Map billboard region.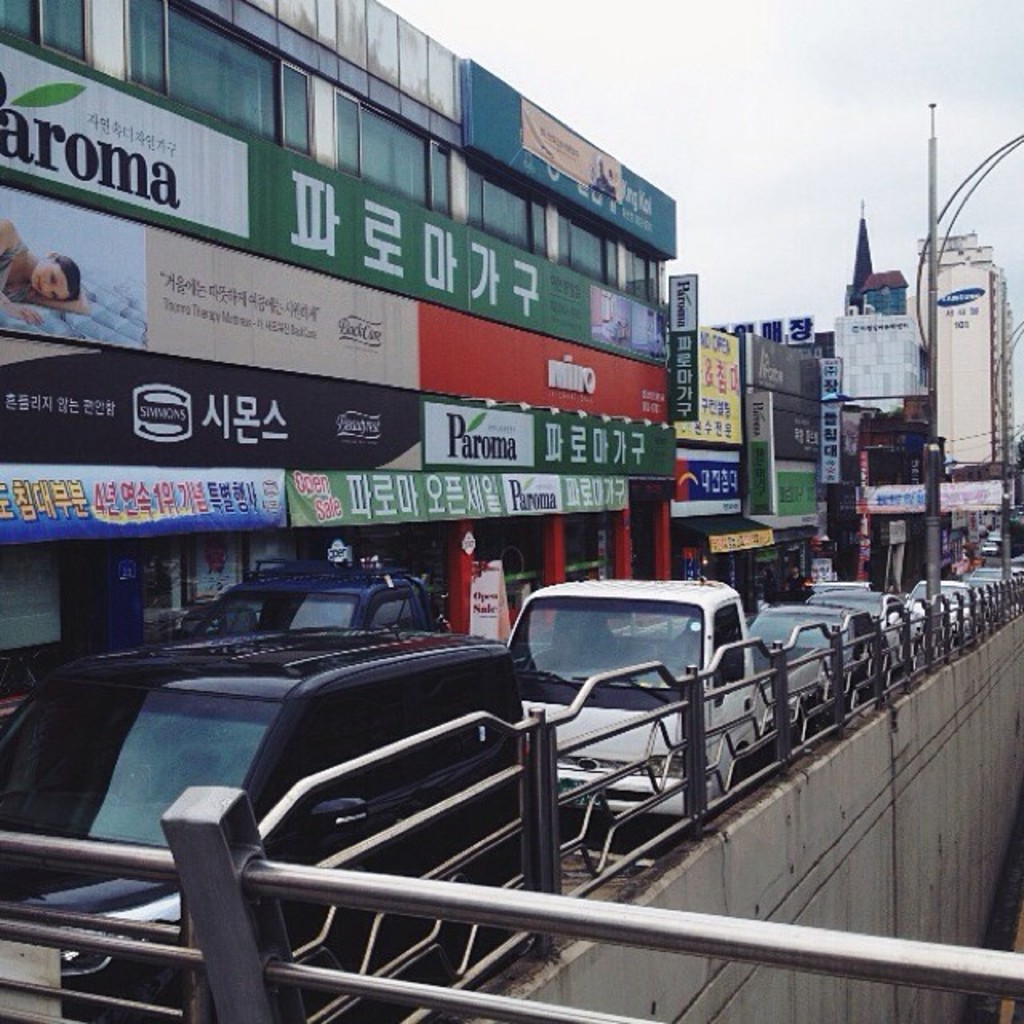
Mapped to bbox(667, 275, 698, 414).
